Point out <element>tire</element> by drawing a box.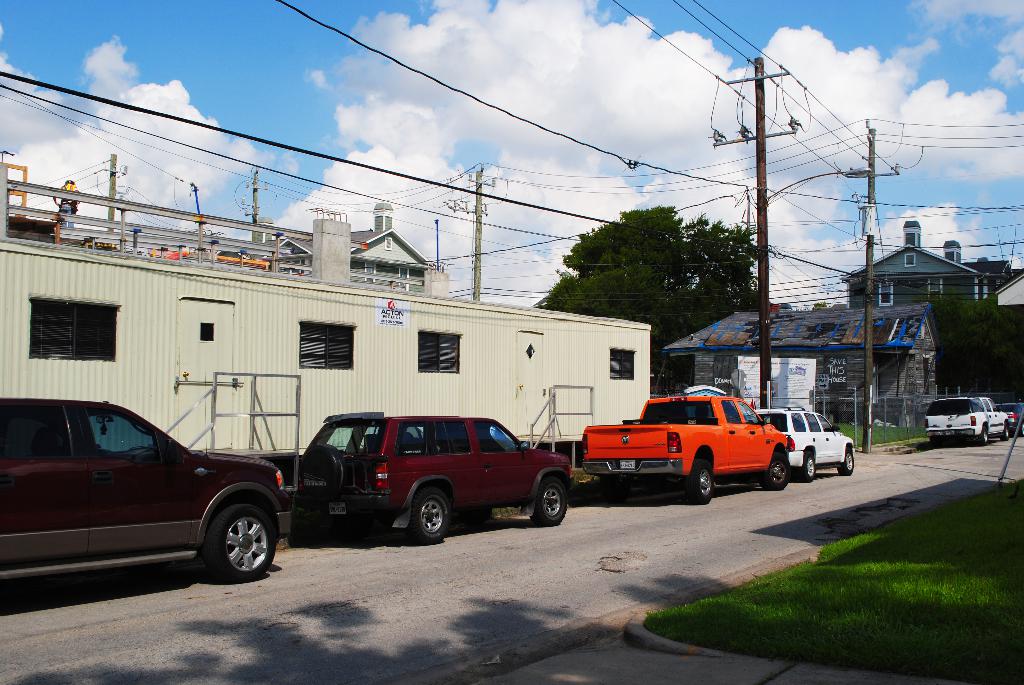
crop(801, 449, 819, 479).
